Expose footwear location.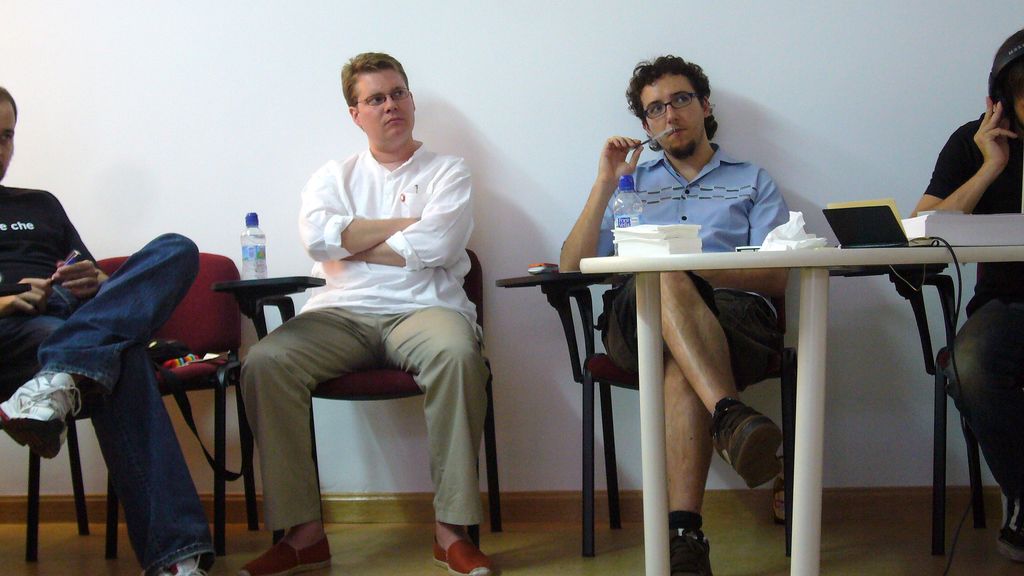
Exposed at locate(432, 538, 488, 575).
